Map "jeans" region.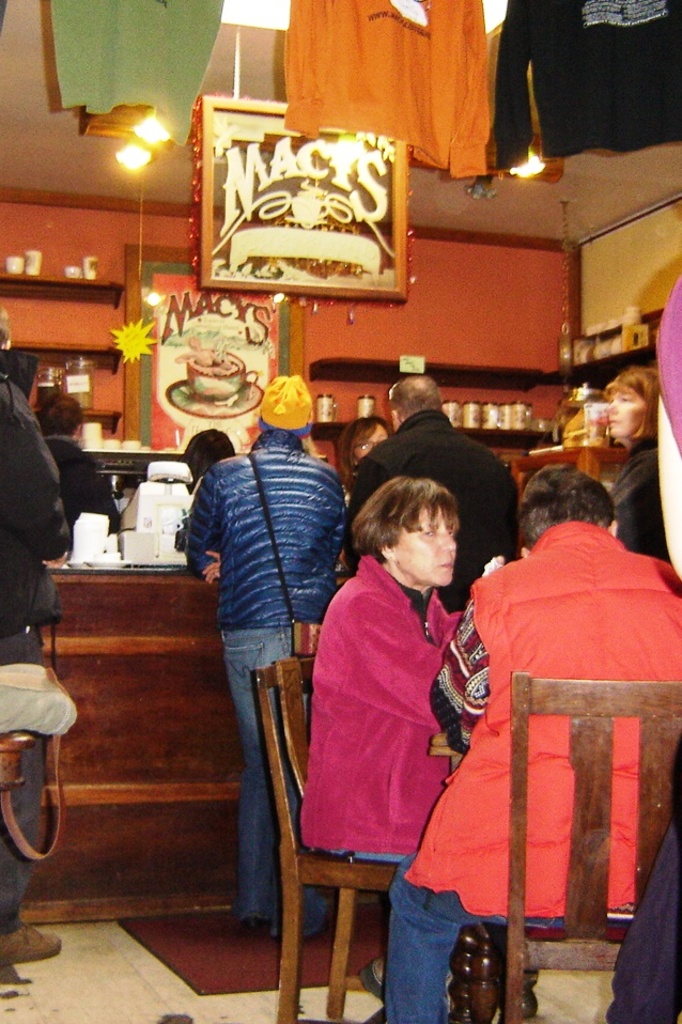
Mapped to box(223, 627, 322, 932).
